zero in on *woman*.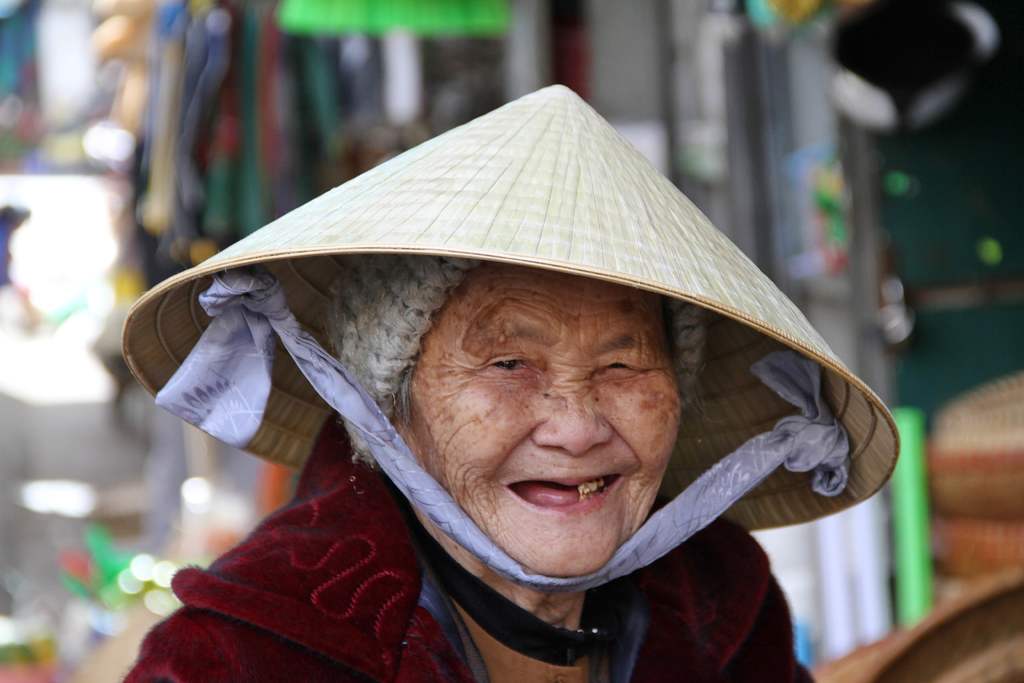
Zeroed in: region(108, 98, 975, 668).
